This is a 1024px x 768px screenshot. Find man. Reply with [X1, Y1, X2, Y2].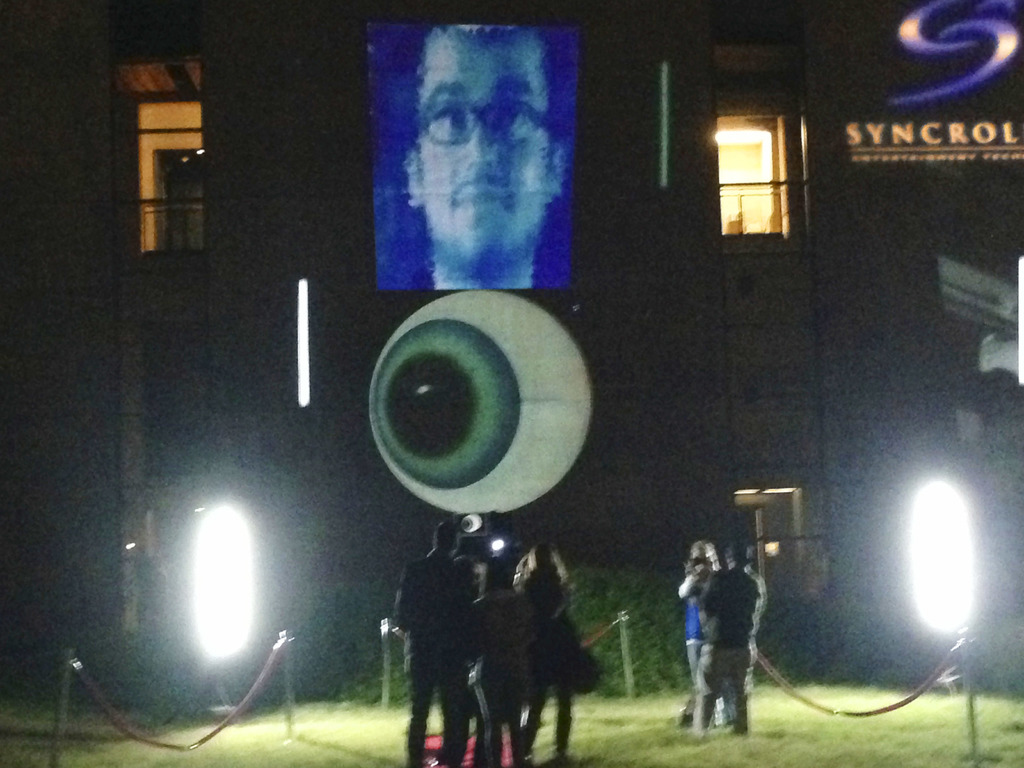
[676, 535, 771, 740].
